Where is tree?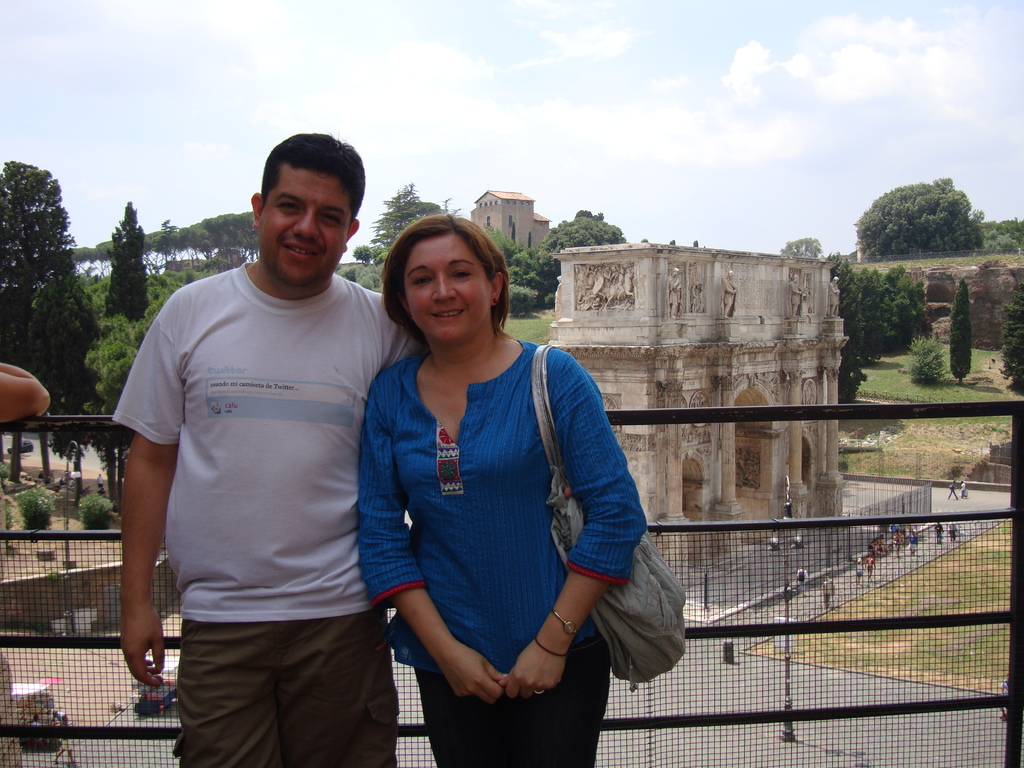
x1=135 y1=298 x2=168 y2=352.
